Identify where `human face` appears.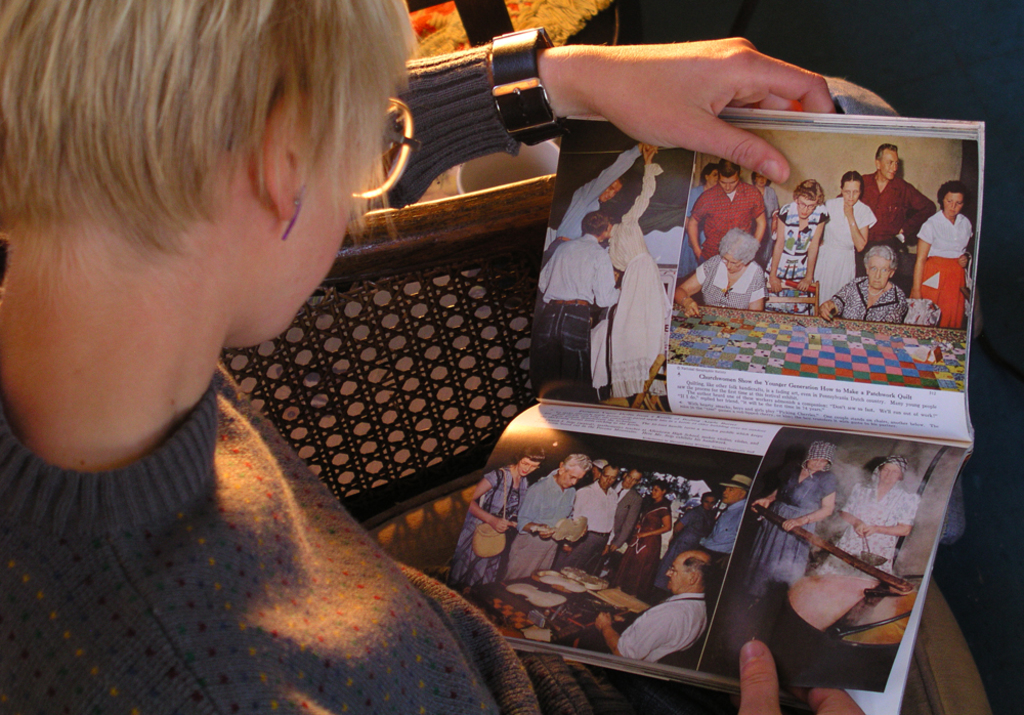
Appears at 559:471:585:488.
